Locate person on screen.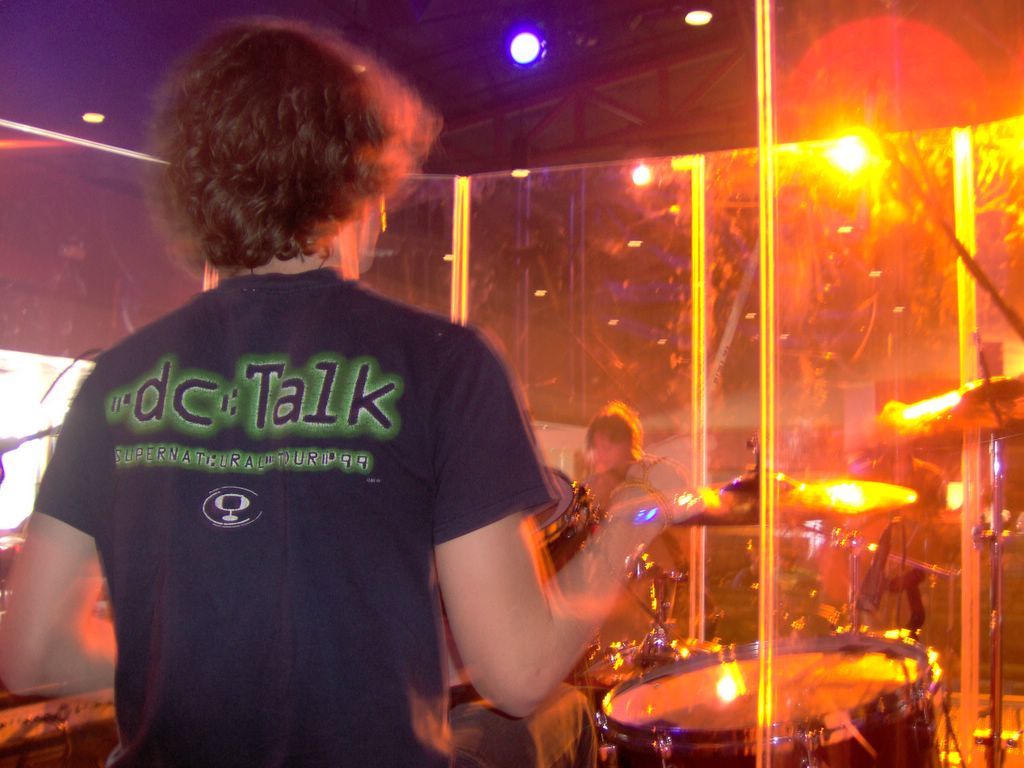
On screen at (0,12,708,767).
